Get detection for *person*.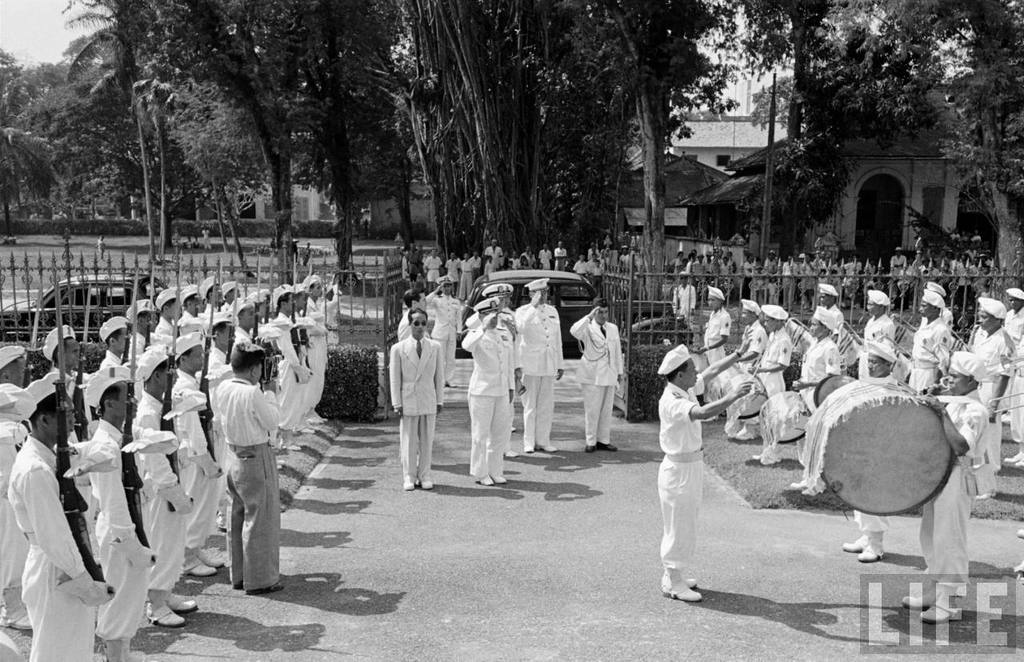
Detection: <box>198,221,216,255</box>.
